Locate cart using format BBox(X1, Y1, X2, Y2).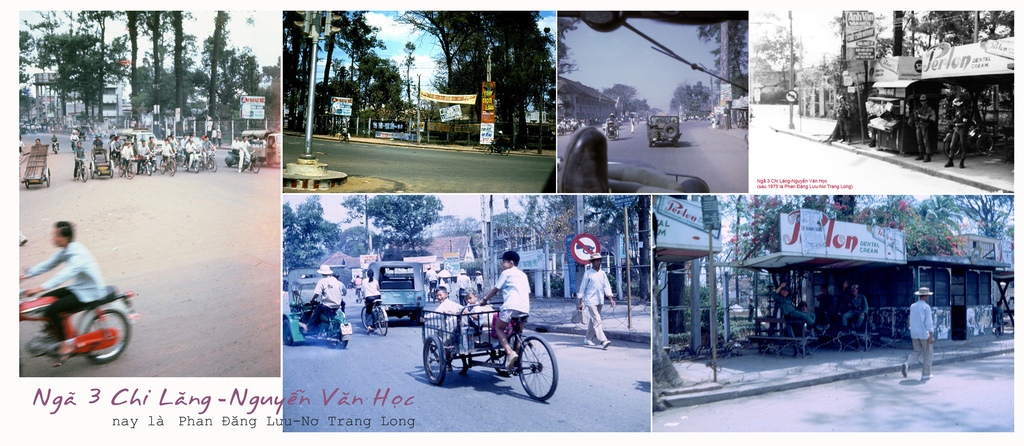
BBox(410, 287, 559, 380).
